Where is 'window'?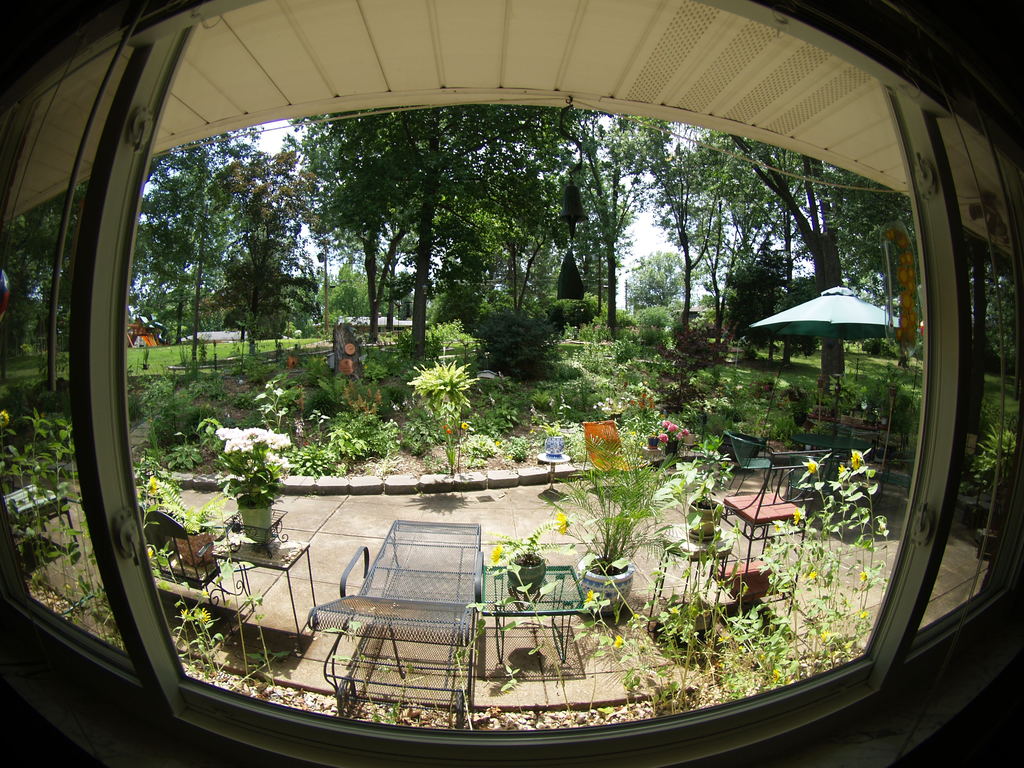
10, 89, 1023, 733.
